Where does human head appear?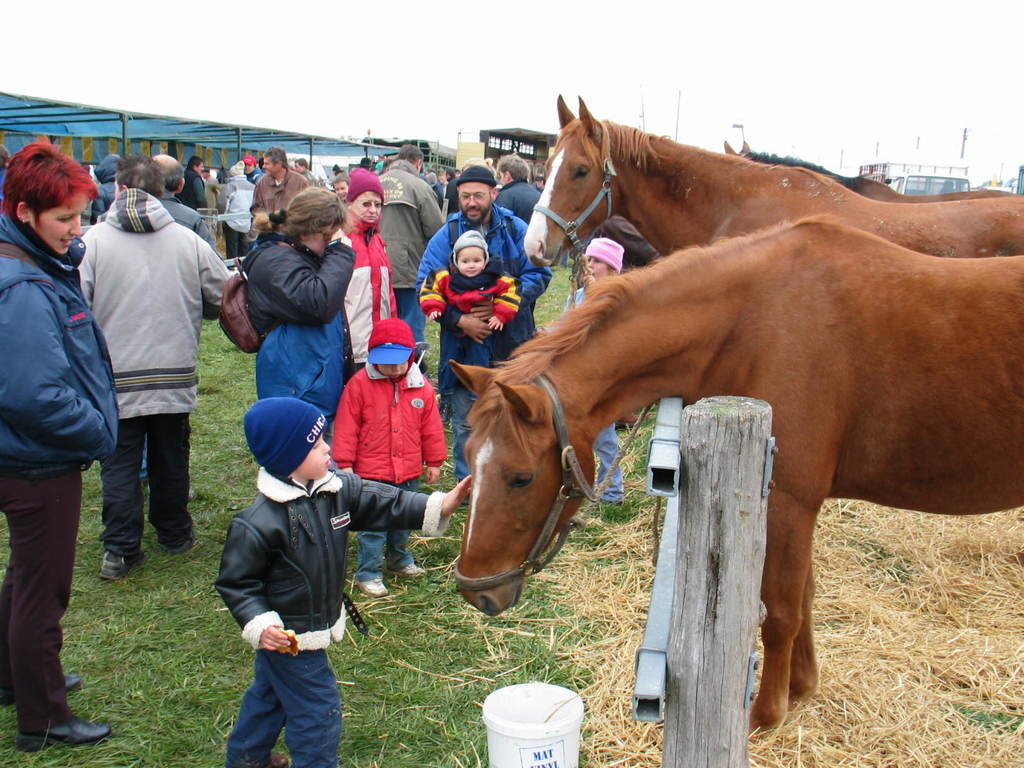
Appears at box(97, 154, 125, 186).
